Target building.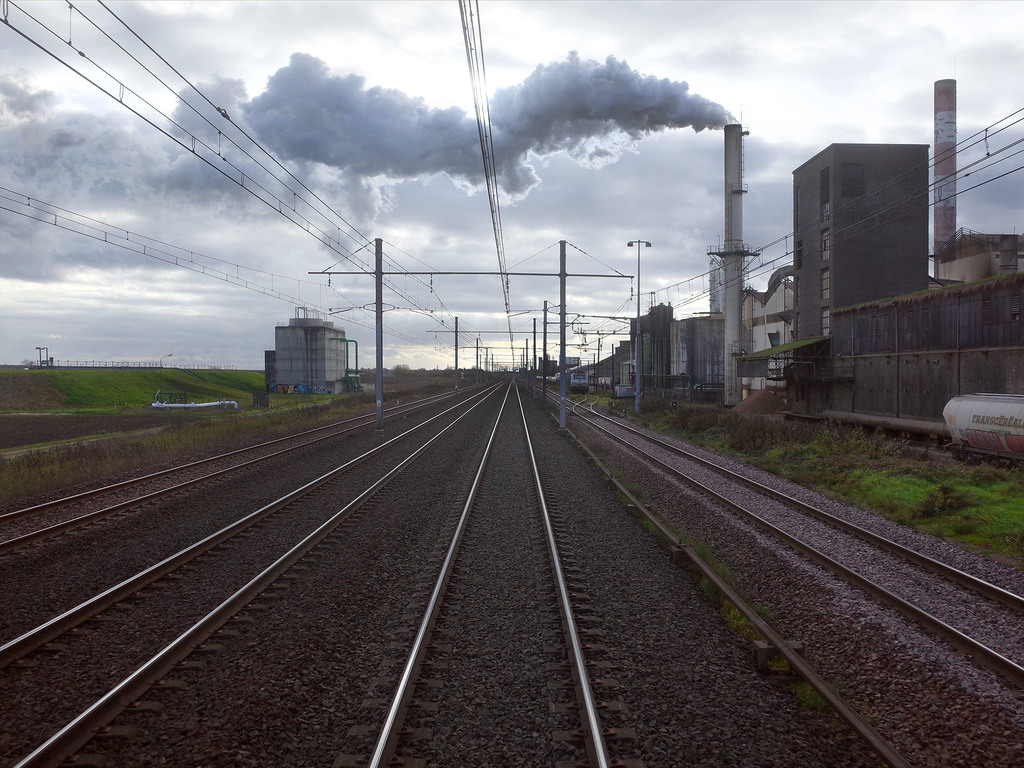
Target region: (x1=793, y1=145, x2=929, y2=368).
